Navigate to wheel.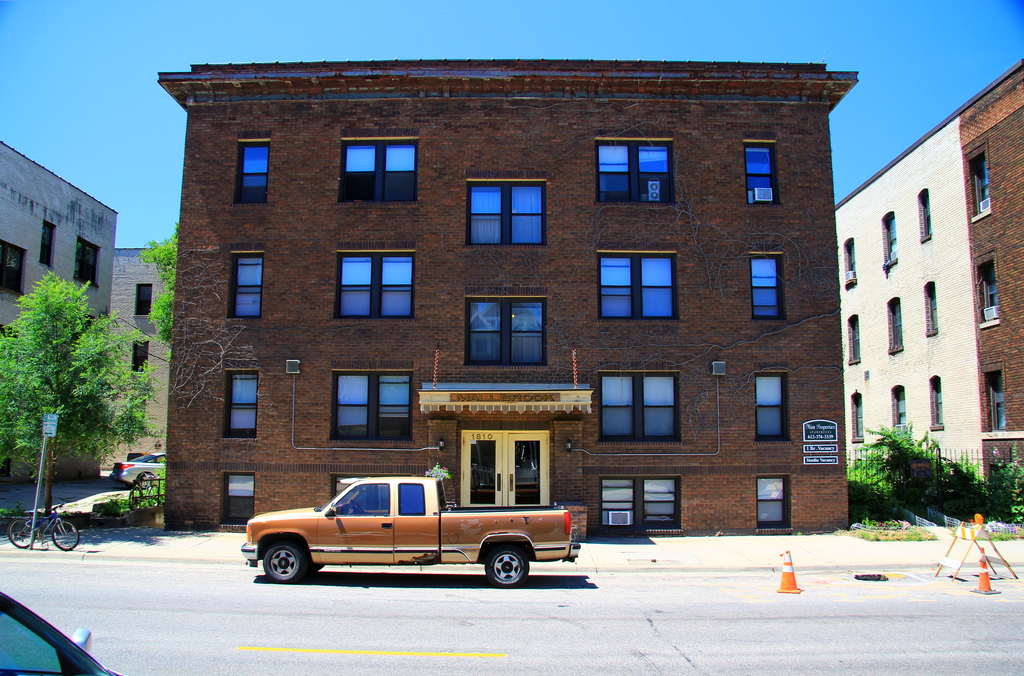
Navigation target: [x1=260, y1=546, x2=301, y2=581].
